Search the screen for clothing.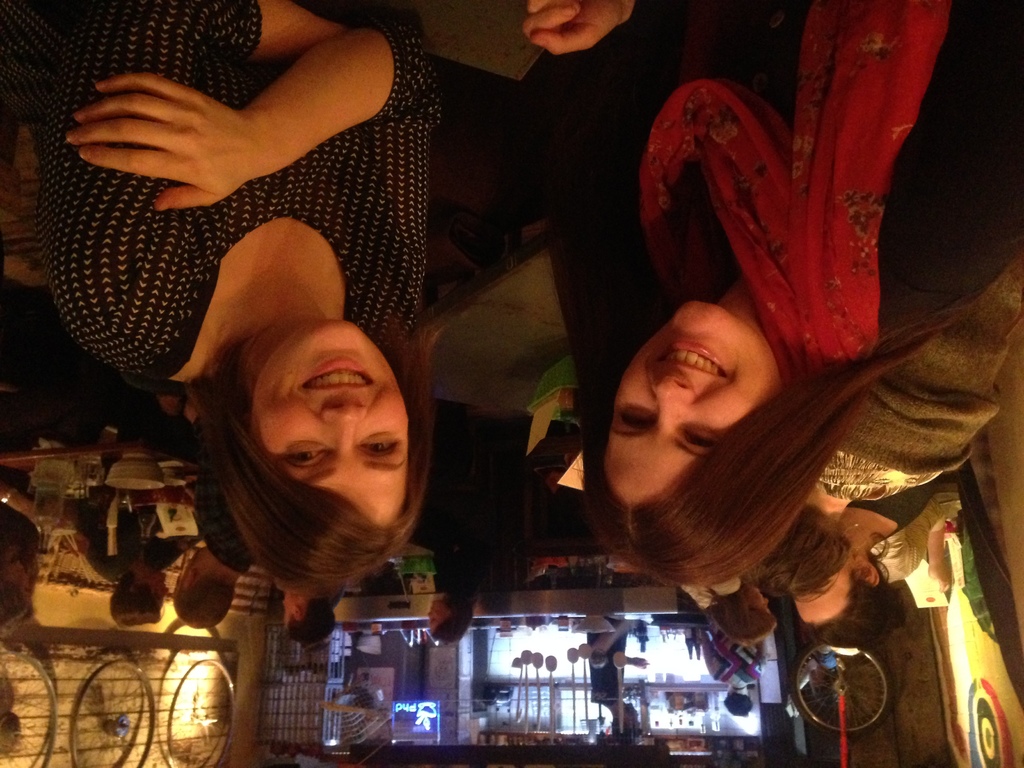
Found at l=585, t=617, r=627, b=707.
